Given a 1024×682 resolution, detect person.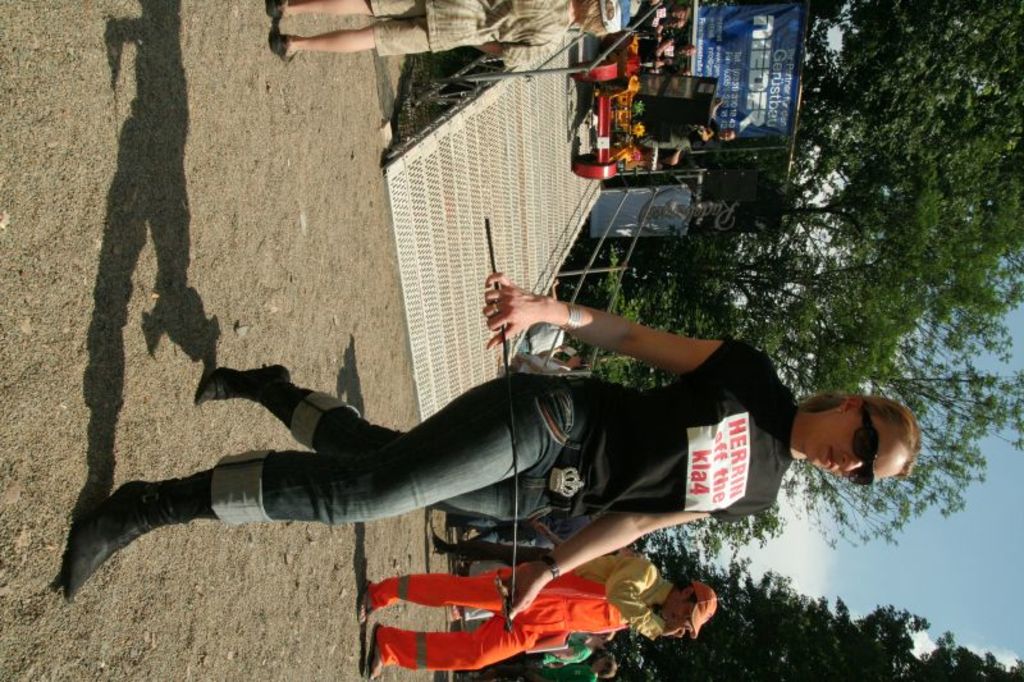
[356,557,717,677].
